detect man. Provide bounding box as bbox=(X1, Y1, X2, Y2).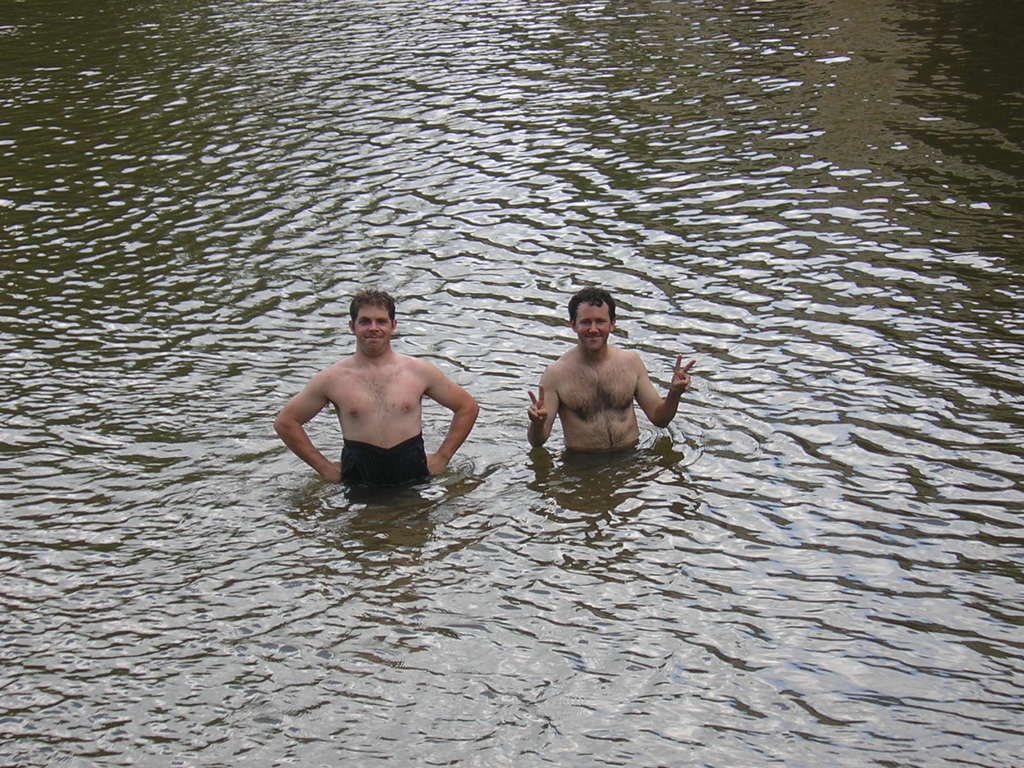
bbox=(519, 288, 684, 484).
